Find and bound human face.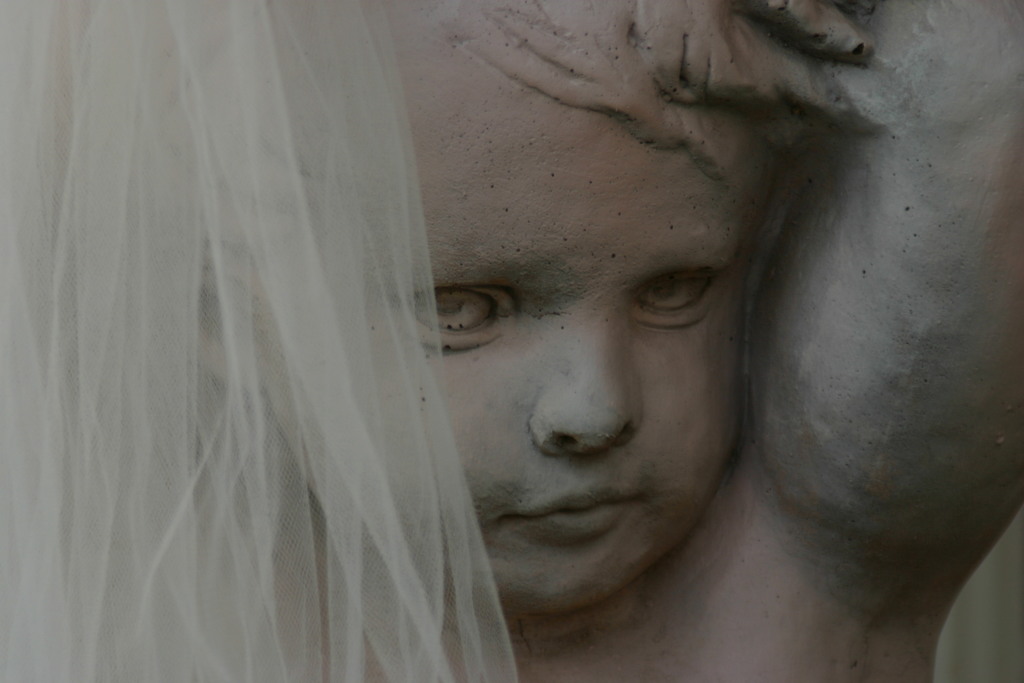
Bound: [410, 119, 783, 611].
